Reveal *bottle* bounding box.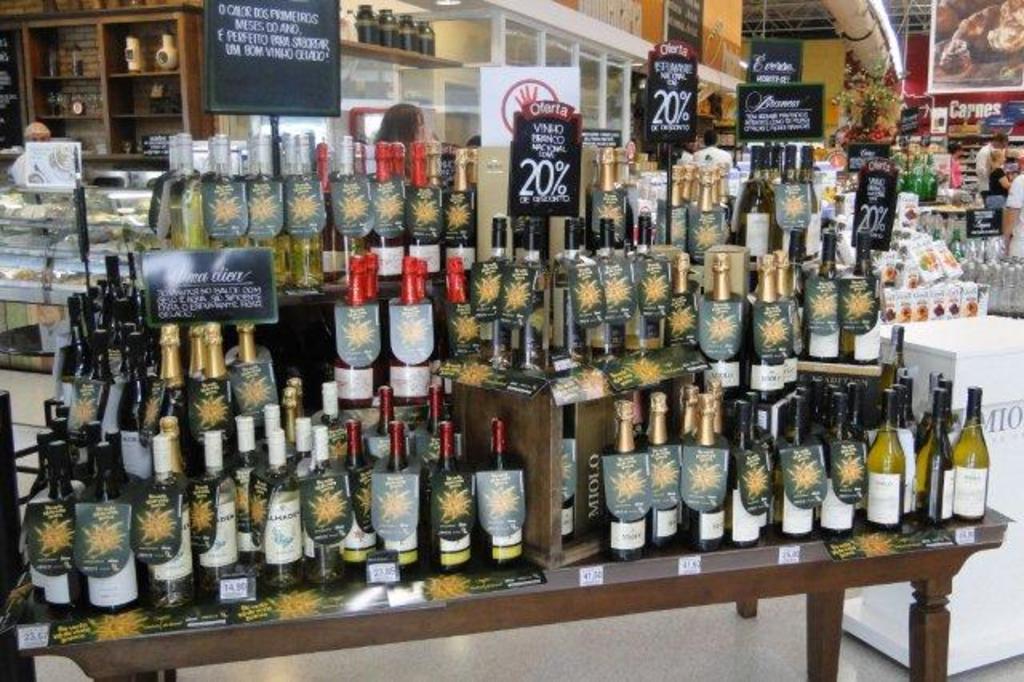
Revealed: BBox(952, 386, 990, 520).
